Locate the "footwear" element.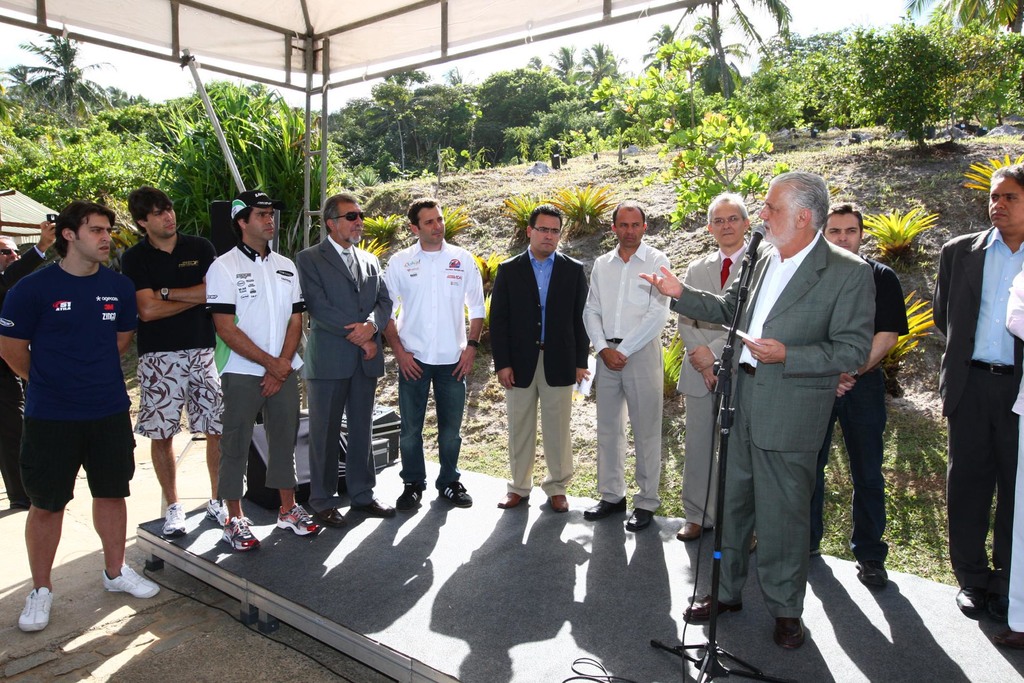
Element bbox: pyautogui.locateOnScreen(584, 495, 630, 520).
